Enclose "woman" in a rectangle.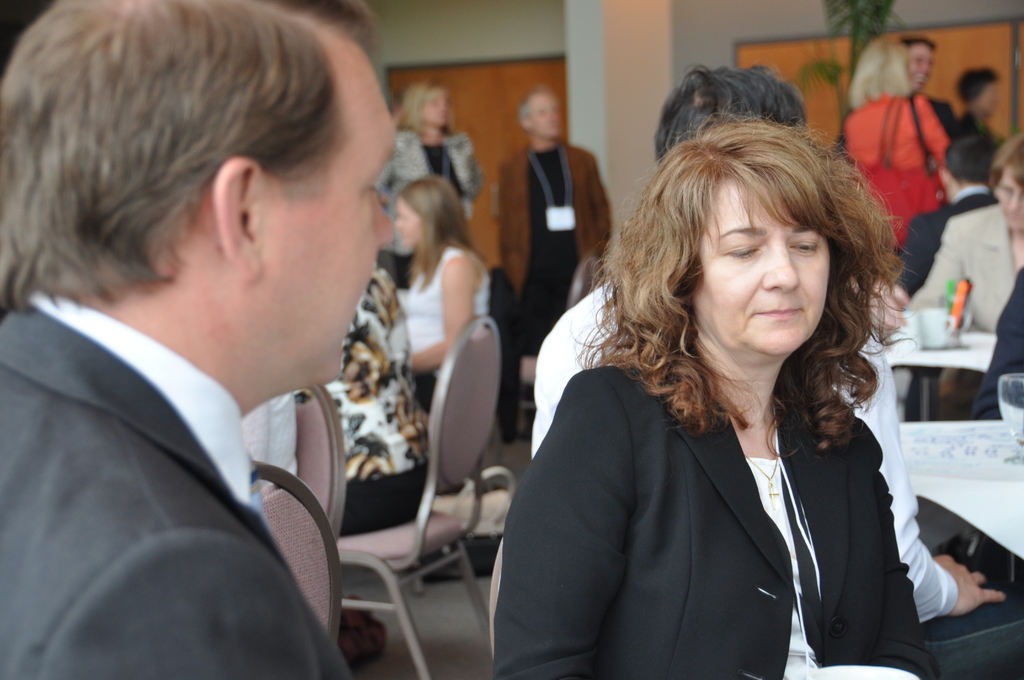
bbox(375, 79, 490, 290).
